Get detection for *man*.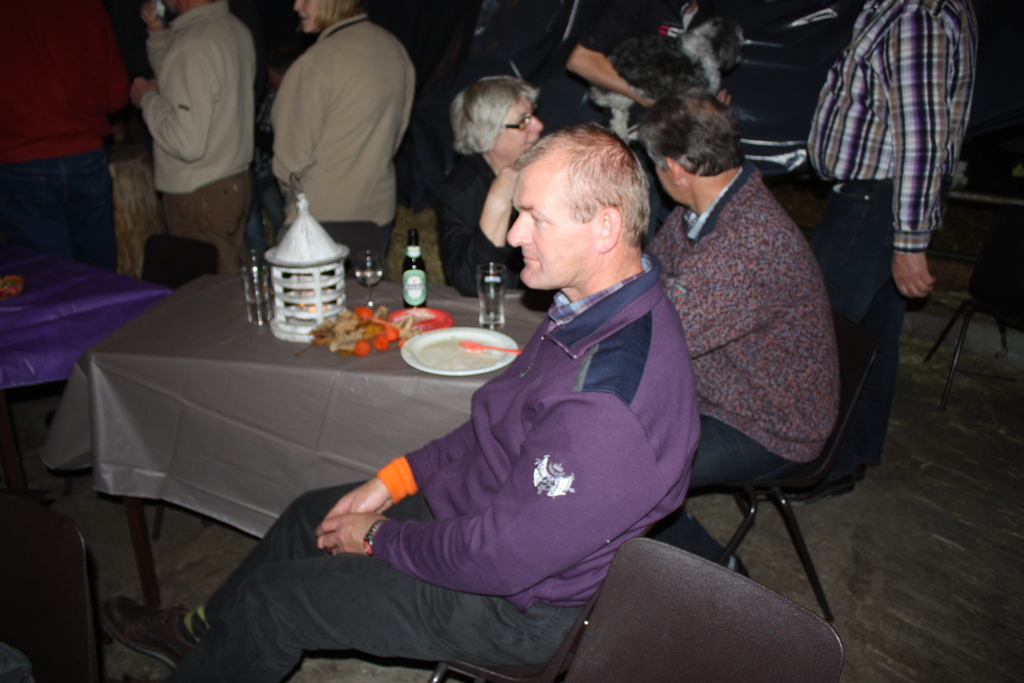
Detection: 642:96:847:580.
